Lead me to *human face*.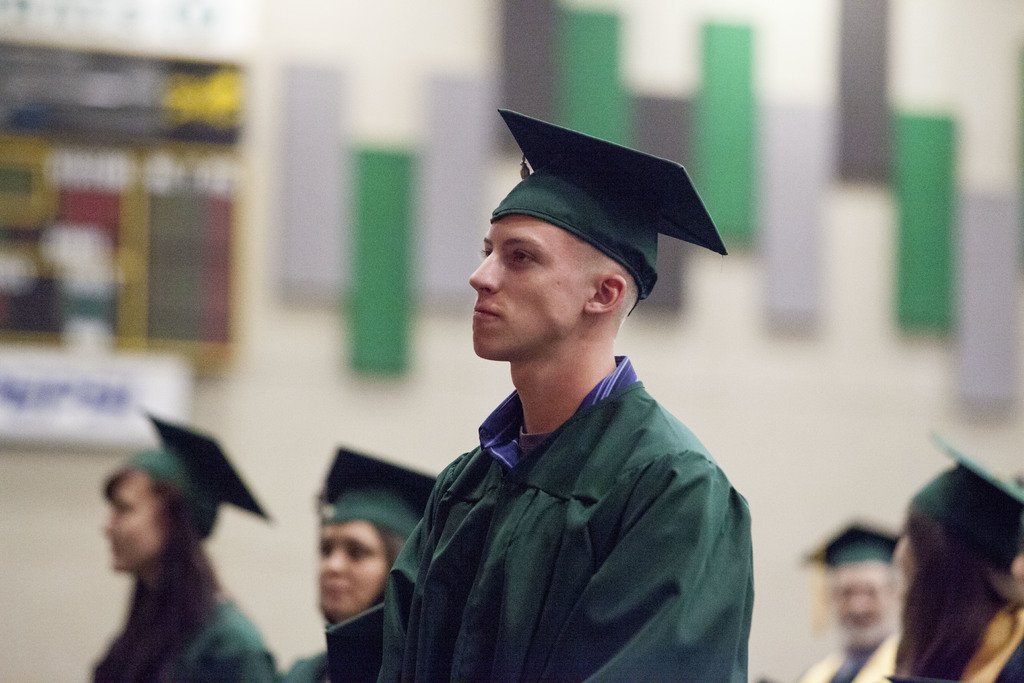
Lead to l=468, t=213, r=584, b=360.
